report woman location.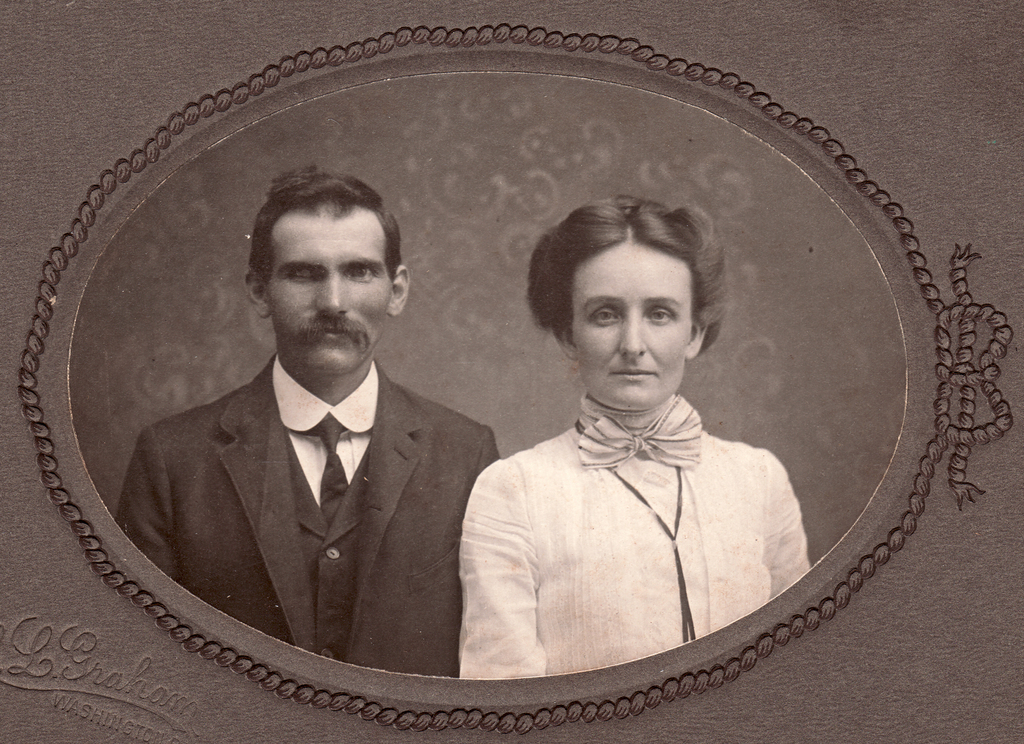
Report: (450,187,825,667).
